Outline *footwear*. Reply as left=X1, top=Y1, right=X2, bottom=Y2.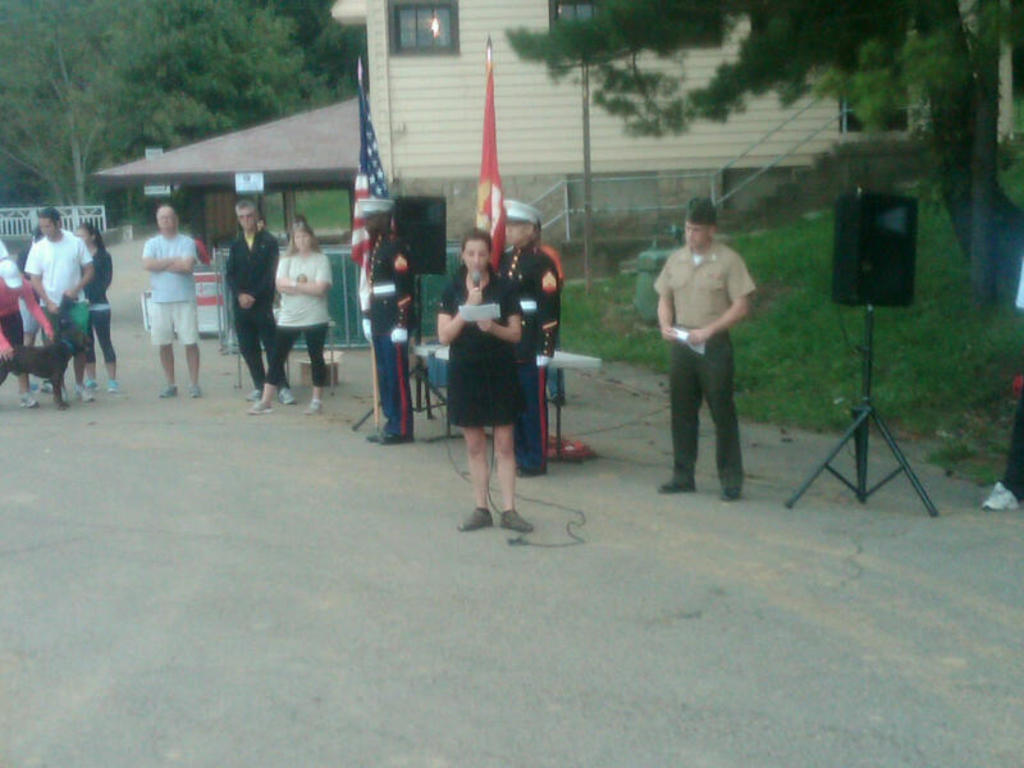
left=369, top=433, right=381, bottom=442.
